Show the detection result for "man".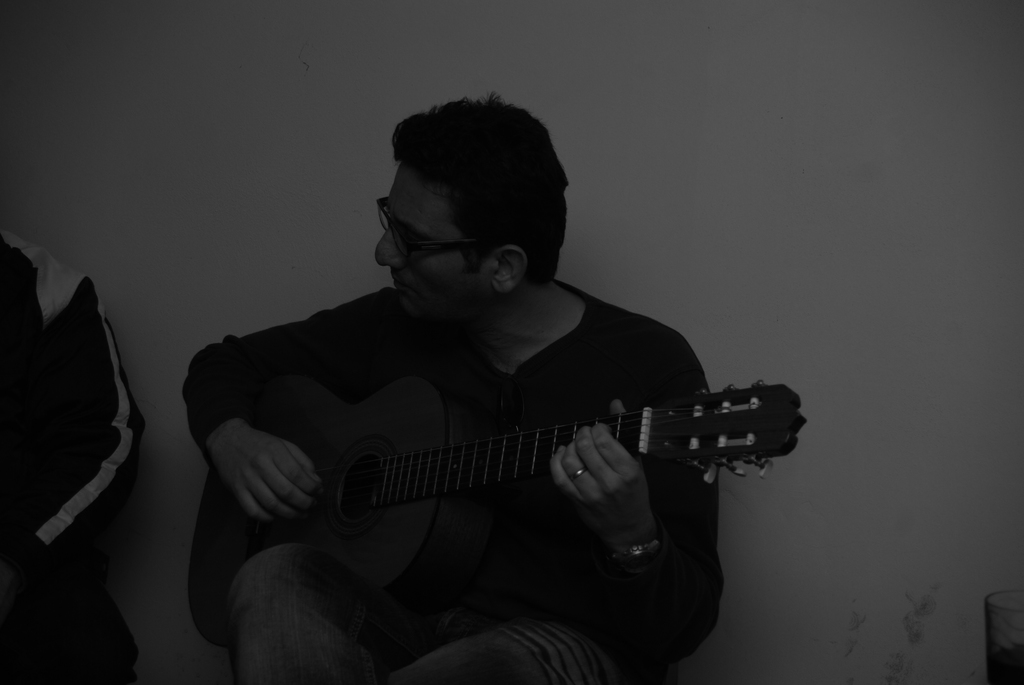
[left=184, top=92, right=717, bottom=684].
